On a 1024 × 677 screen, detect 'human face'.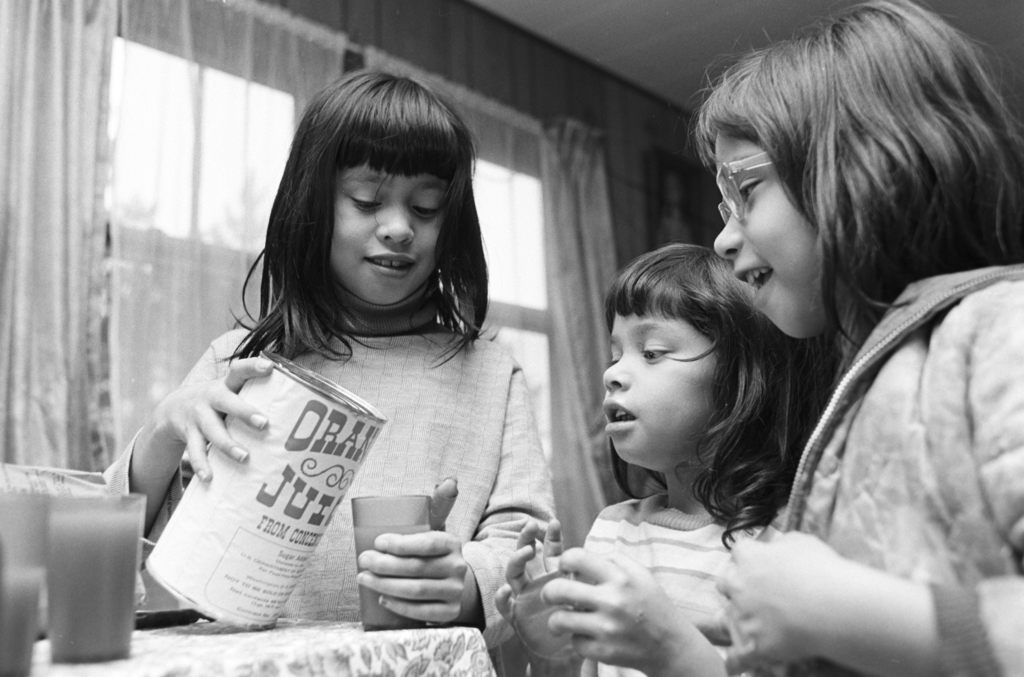
BBox(330, 159, 446, 301).
